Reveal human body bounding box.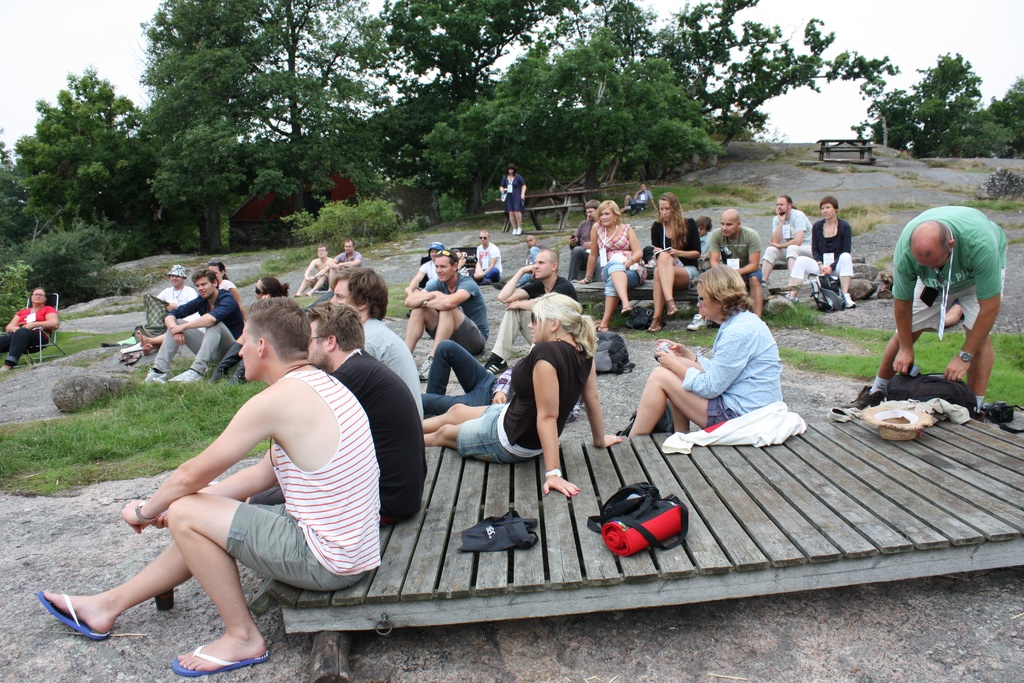
Revealed: crop(472, 233, 501, 281).
